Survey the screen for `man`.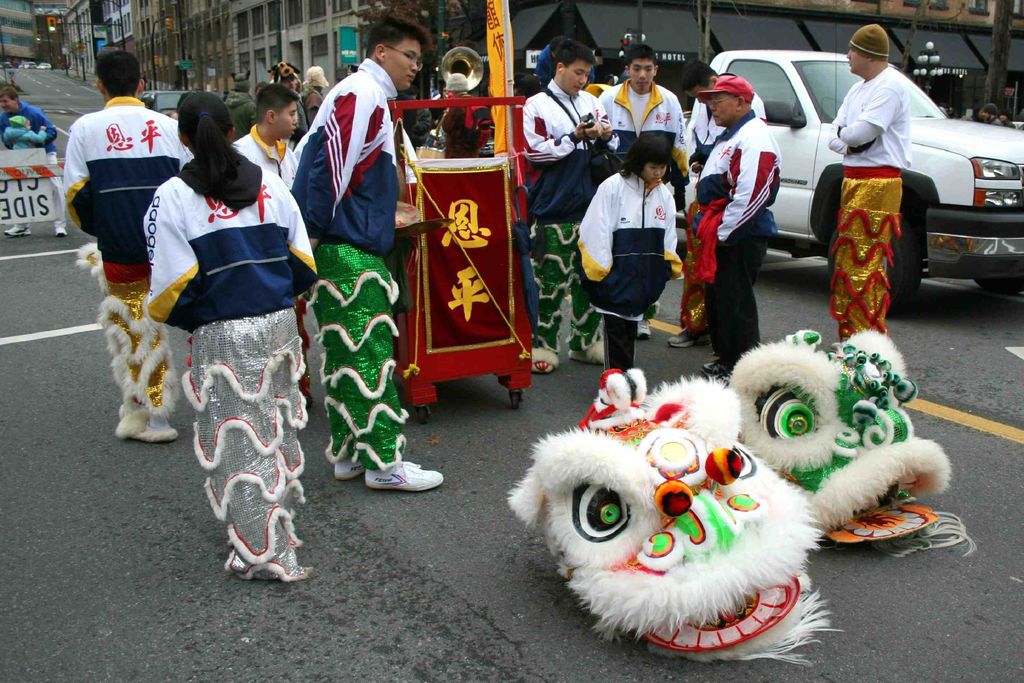
Survey found: {"x1": 400, "y1": 90, "x2": 417, "y2": 131}.
